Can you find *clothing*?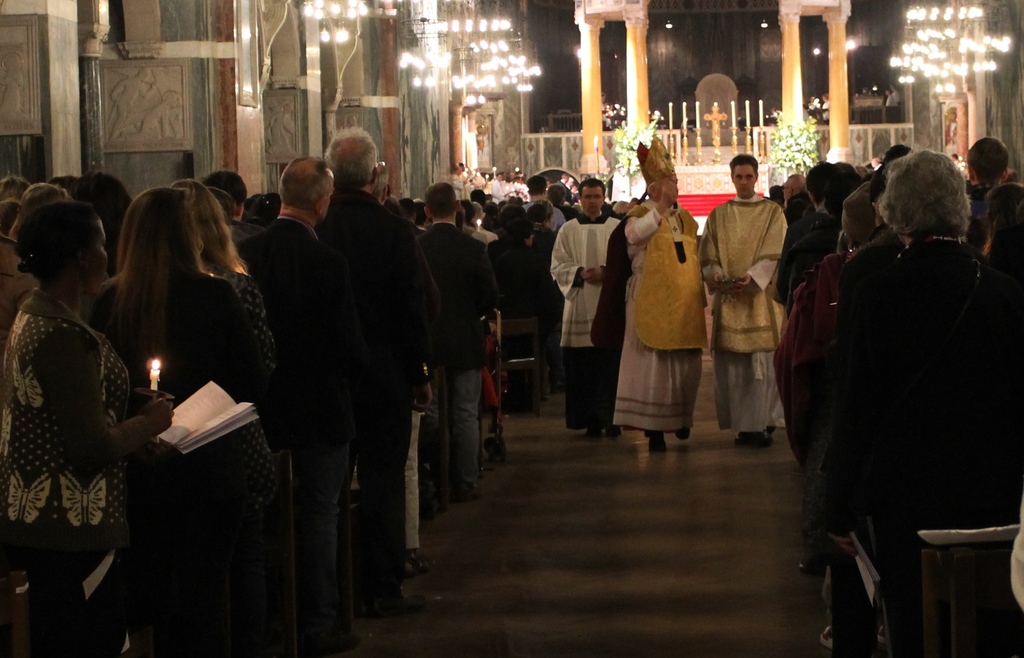
Yes, bounding box: (202,258,280,657).
